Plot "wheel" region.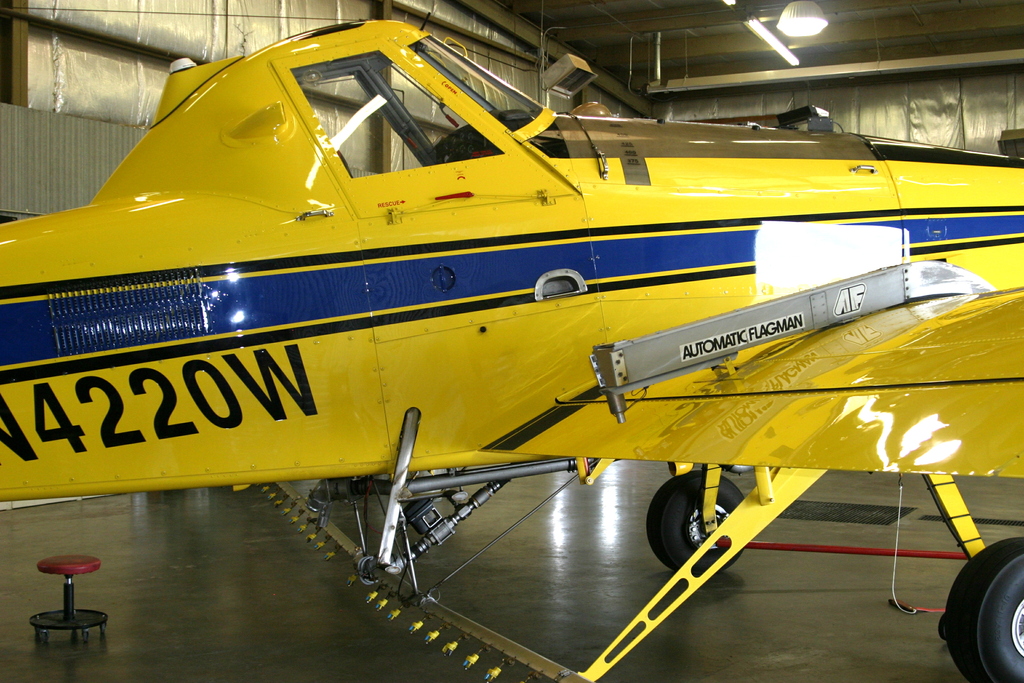
Plotted at detection(939, 552, 1023, 669).
